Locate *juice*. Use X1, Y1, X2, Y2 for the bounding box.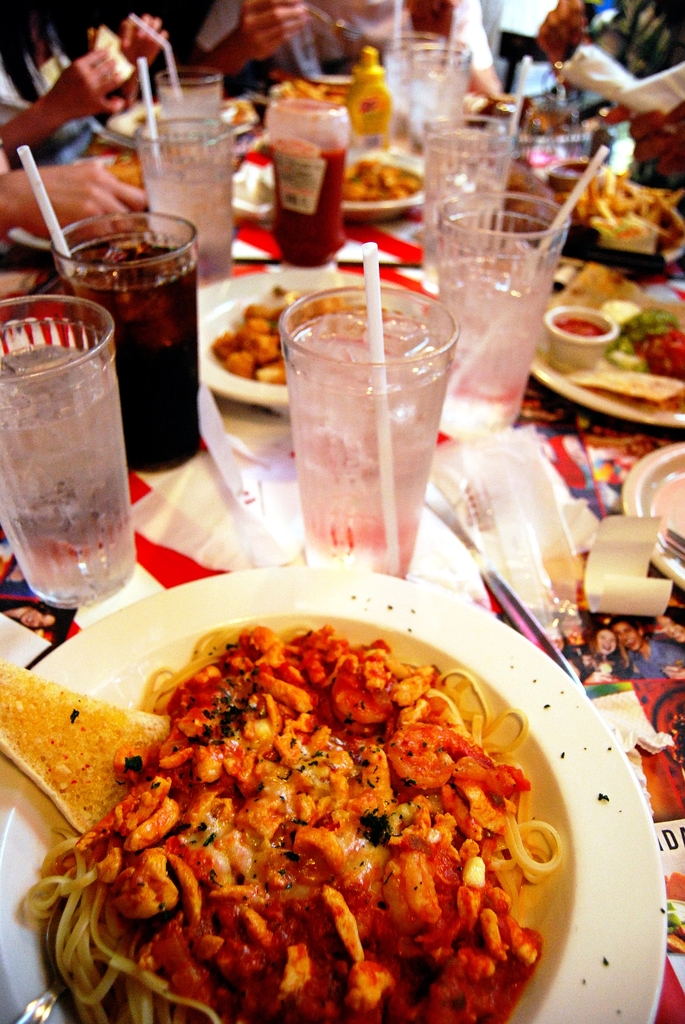
271, 284, 463, 571.
